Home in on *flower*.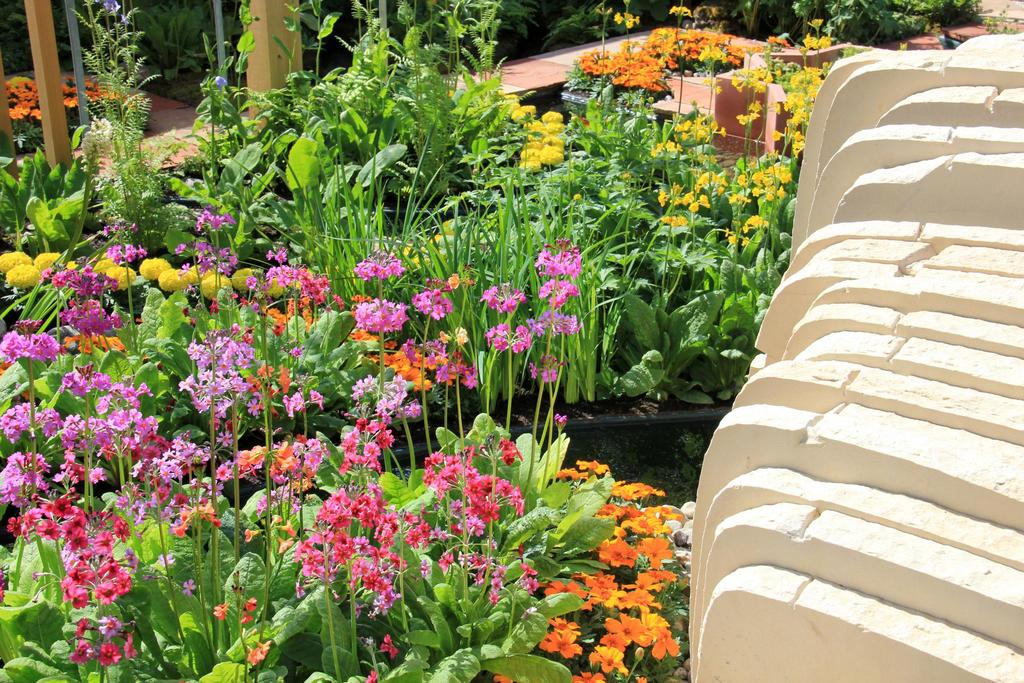
Homed in at <bbox>365, 671, 383, 682</bbox>.
